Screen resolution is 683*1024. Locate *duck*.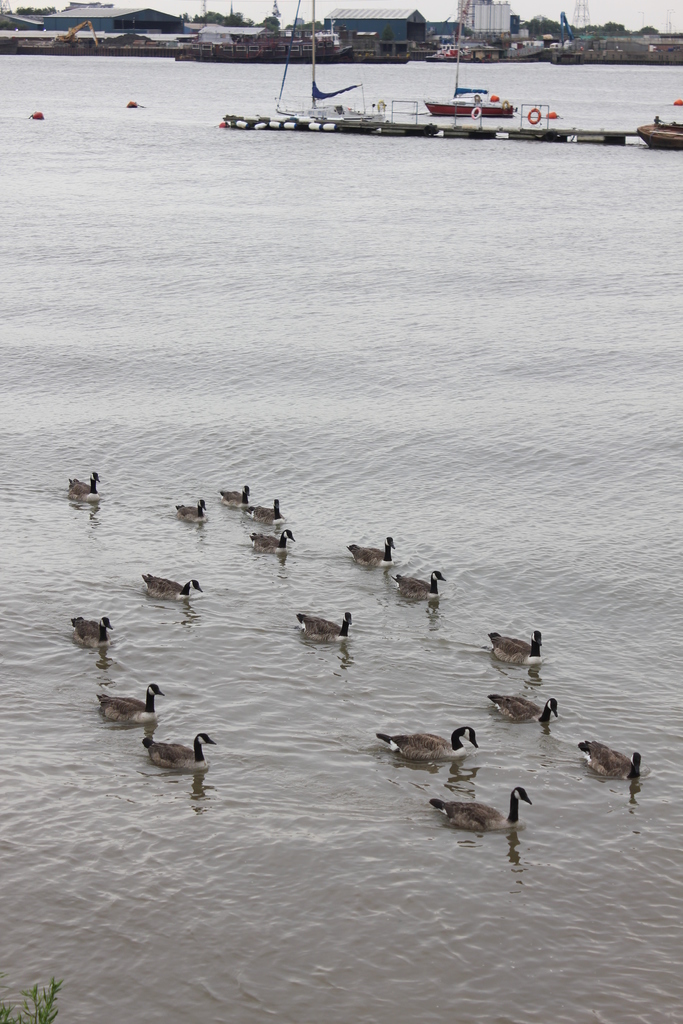
Rect(374, 725, 487, 783).
